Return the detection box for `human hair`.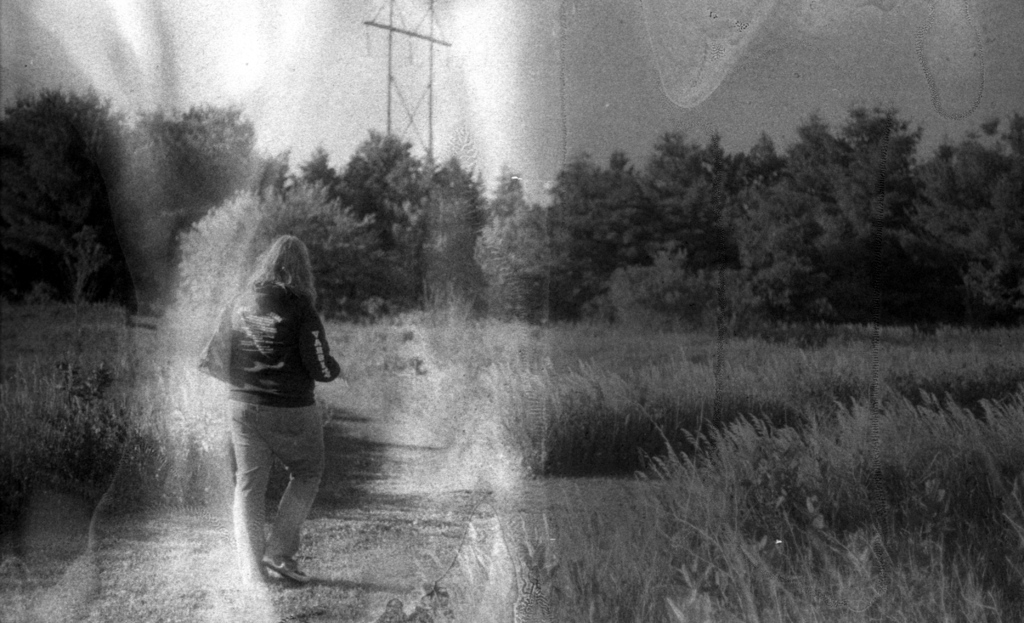
[243,232,314,303].
